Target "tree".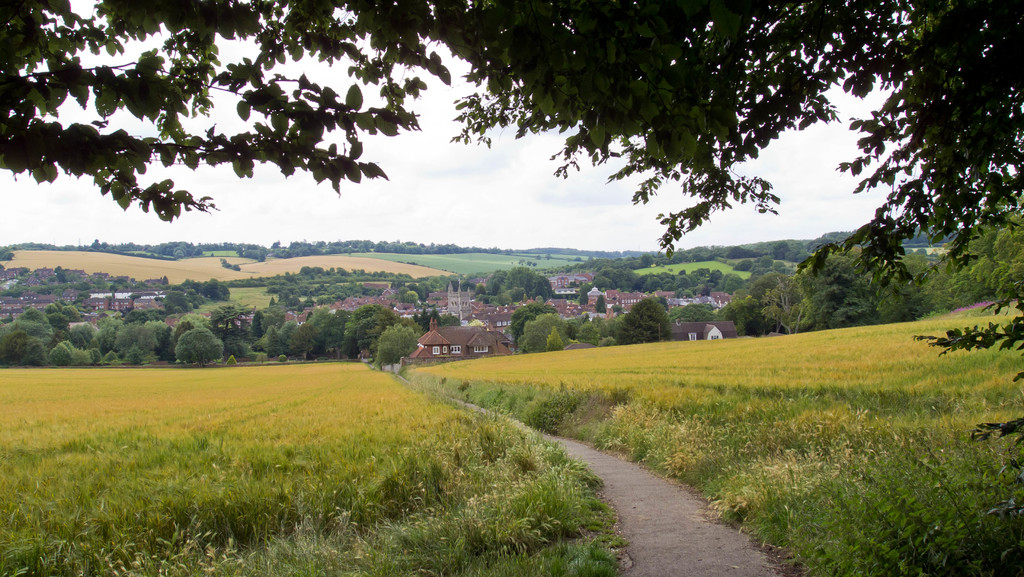
Target region: 615,297,670,345.
